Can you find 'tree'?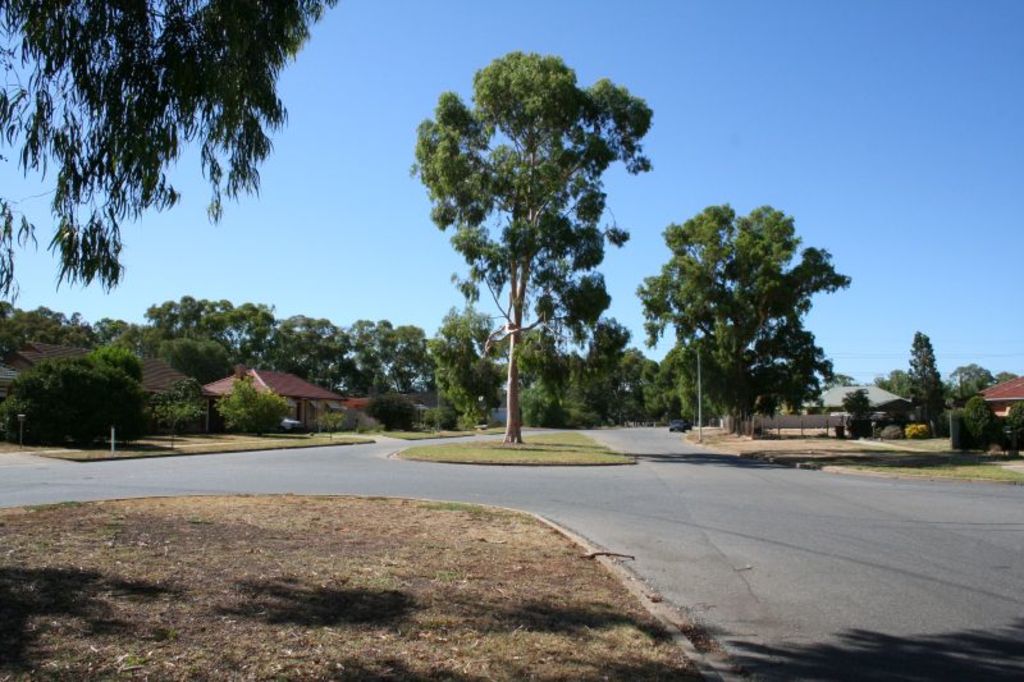
Yes, bounding box: [x1=0, y1=353, x2=156, y2=447].
